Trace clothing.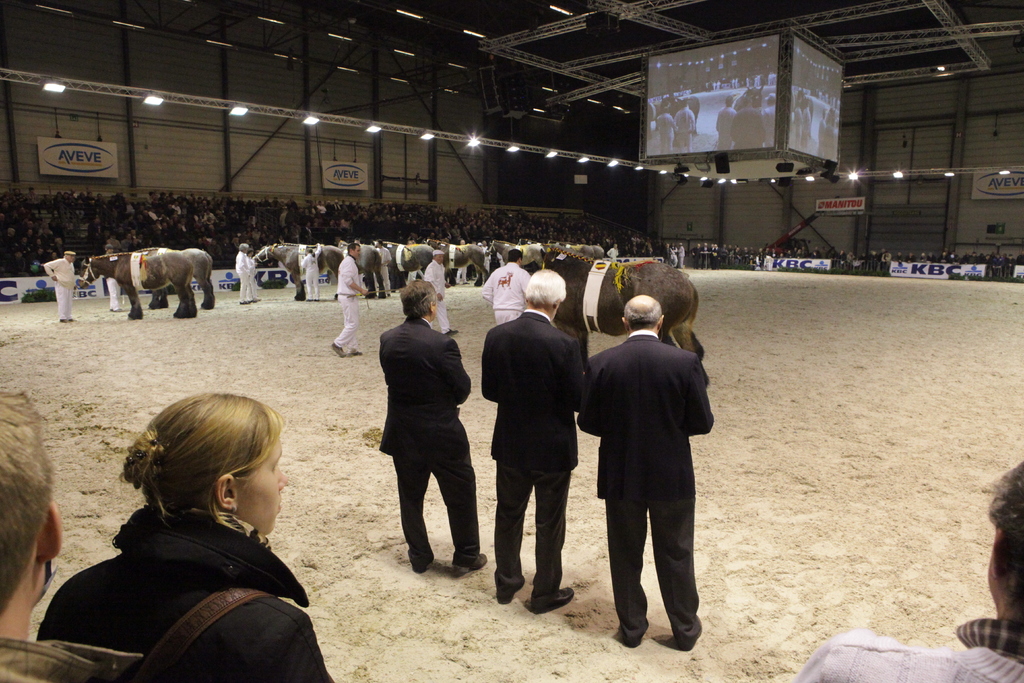
Traced to [x1=421, y1=263, x2=447, y2=335].
